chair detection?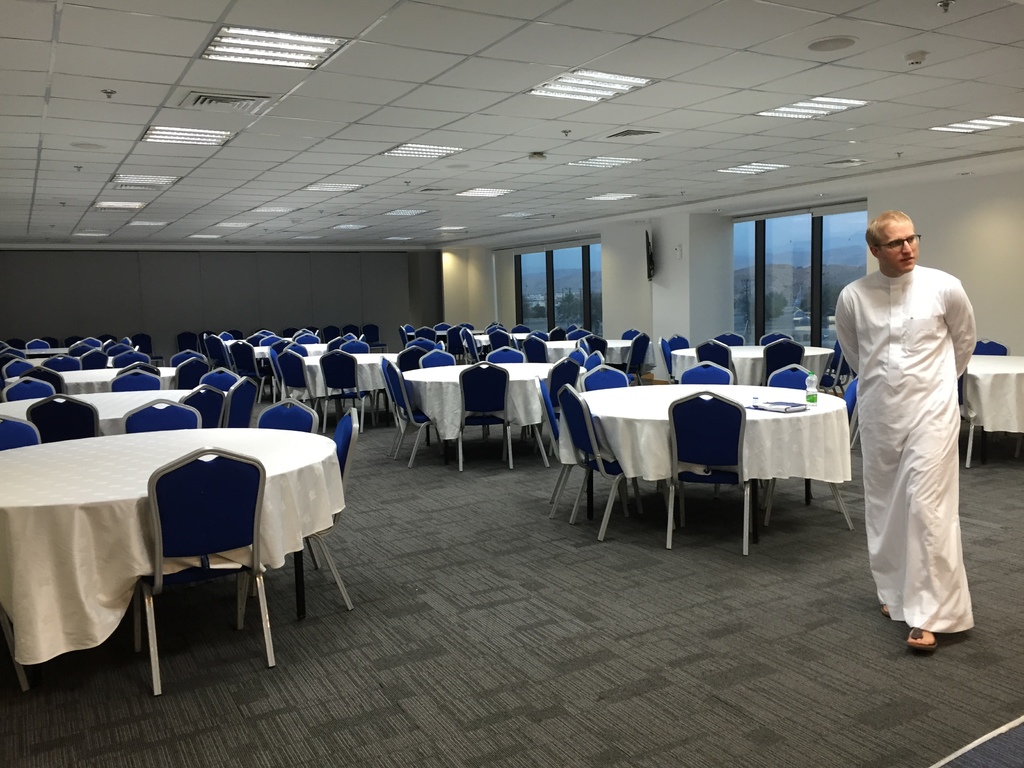
crop(673, 335, 690, 349)
